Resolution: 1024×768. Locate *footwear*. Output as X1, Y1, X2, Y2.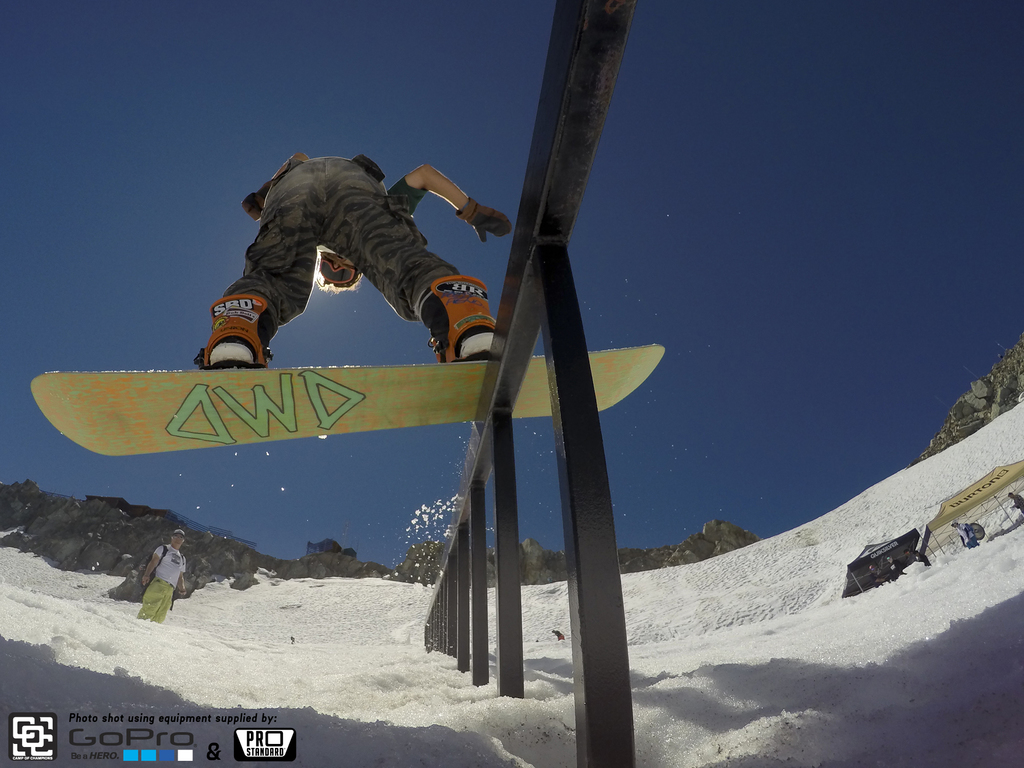
190, 276, 269, 381.
